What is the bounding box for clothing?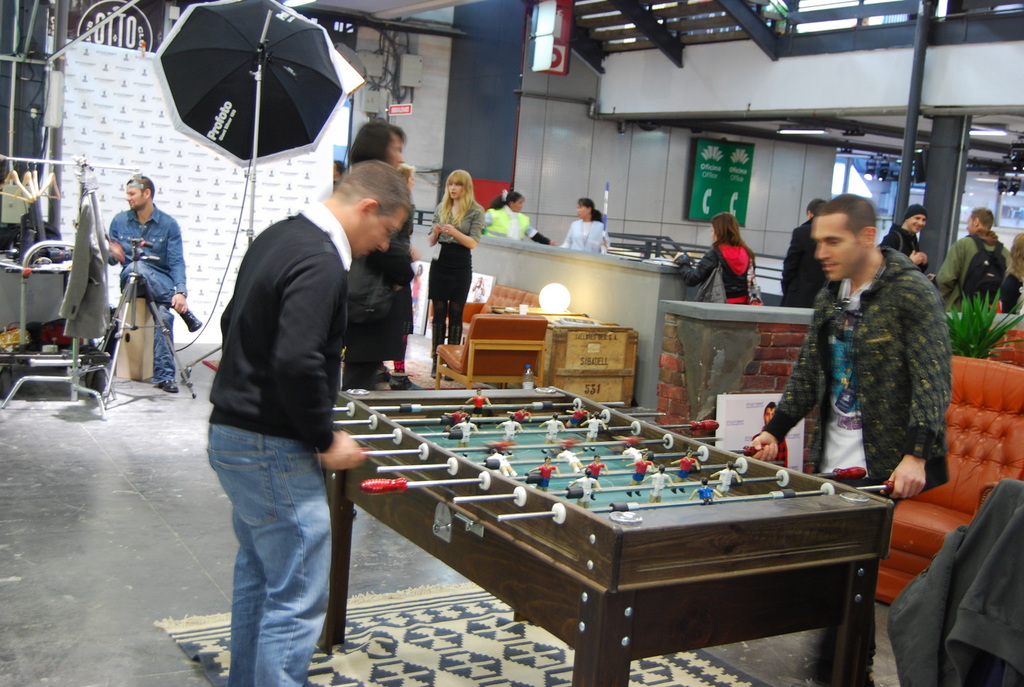
select_region(483, 205, 551, 243).
